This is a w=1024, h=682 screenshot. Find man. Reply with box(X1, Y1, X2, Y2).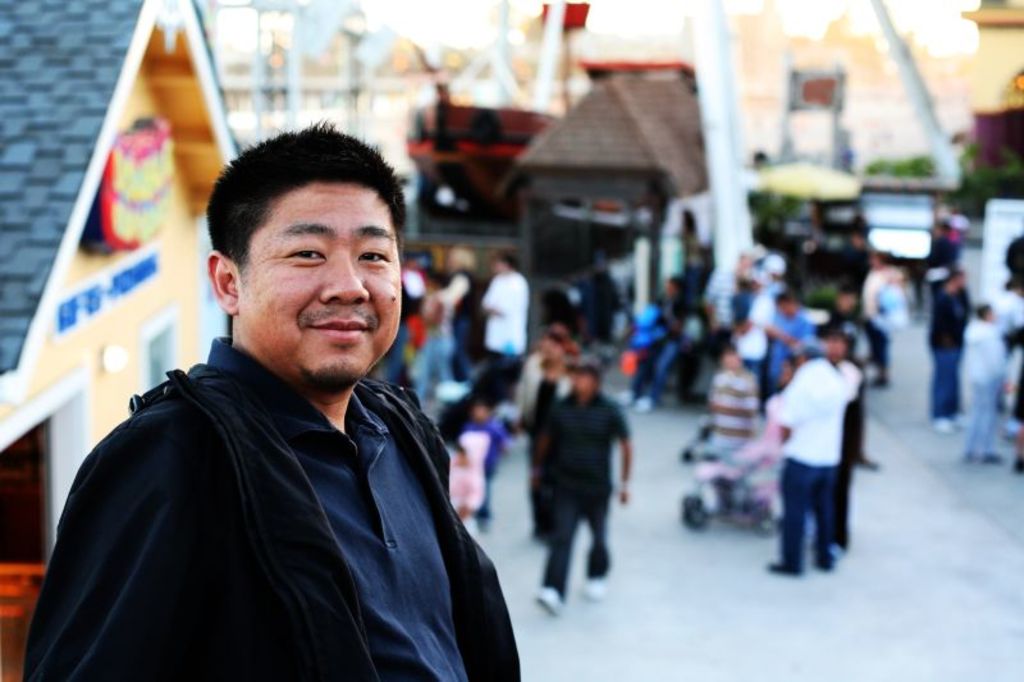
box(51, 133, 536, 669).
